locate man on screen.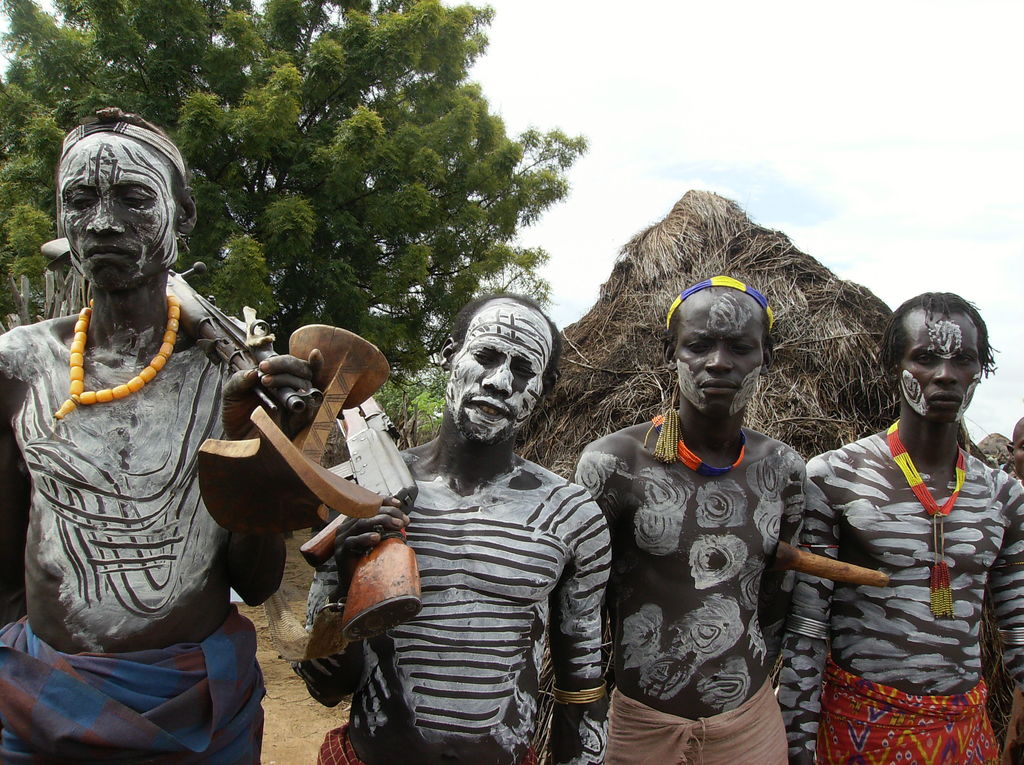
On screen at (x1=797, y1=275, x2=1023, y2=753).
